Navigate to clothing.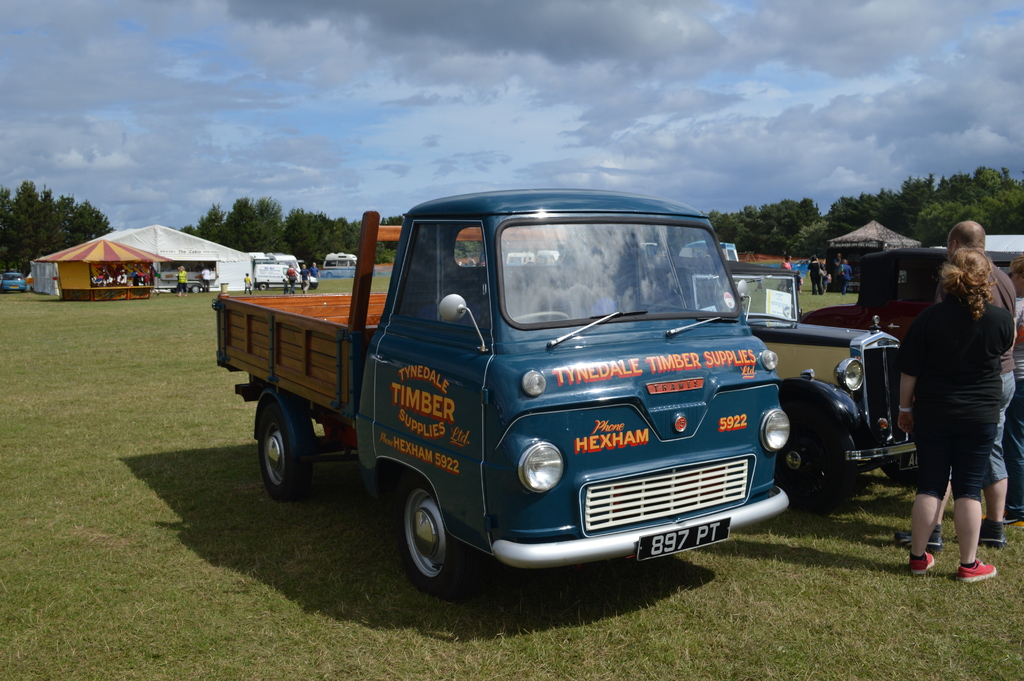
Navigation target: region(198, 270, 210, 290).
